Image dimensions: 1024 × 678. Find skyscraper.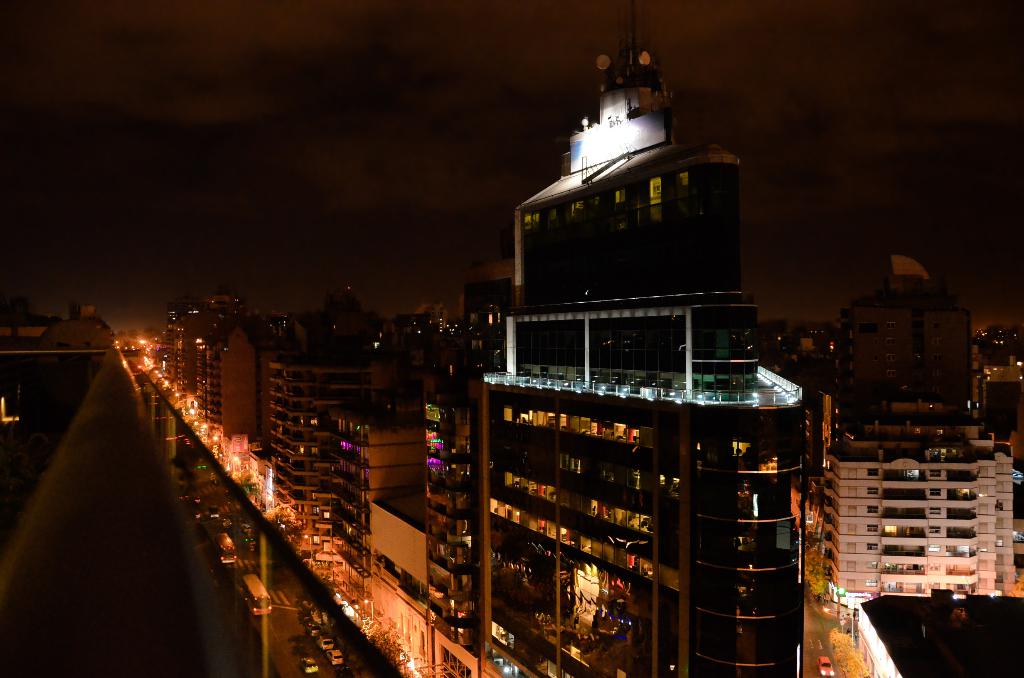
left=844, top=271, right=979, bottom=442.
